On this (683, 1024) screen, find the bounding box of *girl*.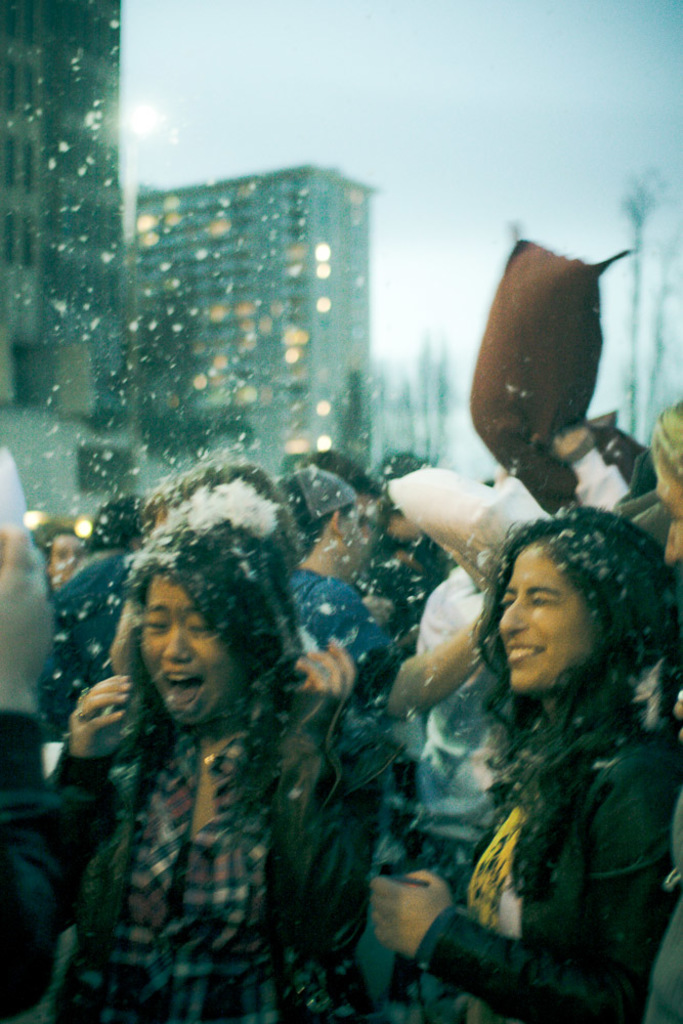
Bounding box: crop(367, 499, 682, 1023).
